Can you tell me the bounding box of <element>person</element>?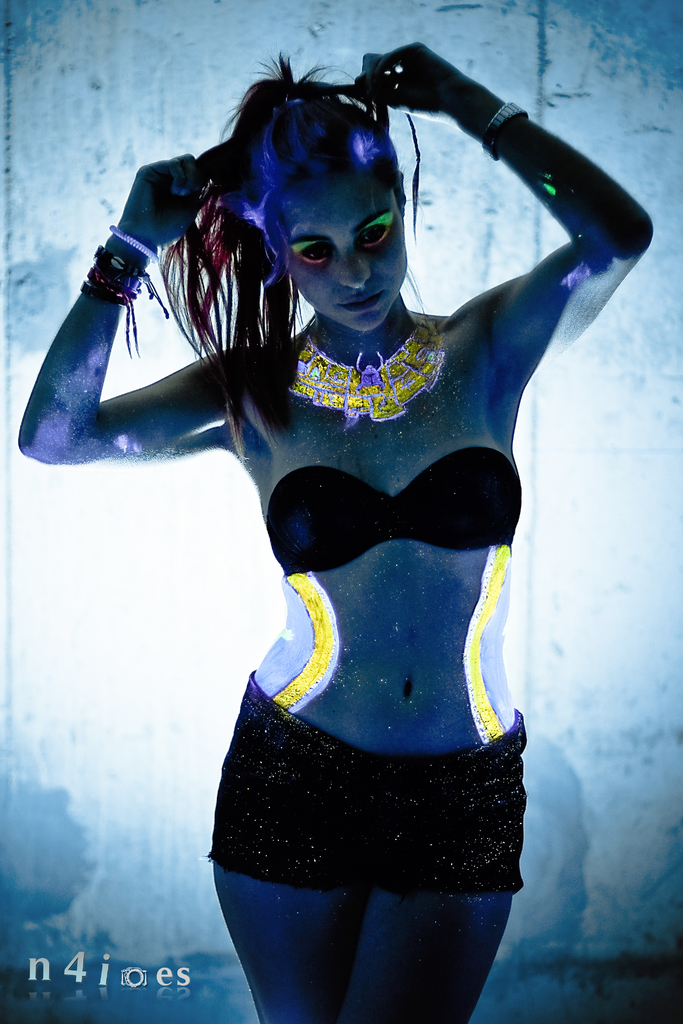
39:30:605:992.
